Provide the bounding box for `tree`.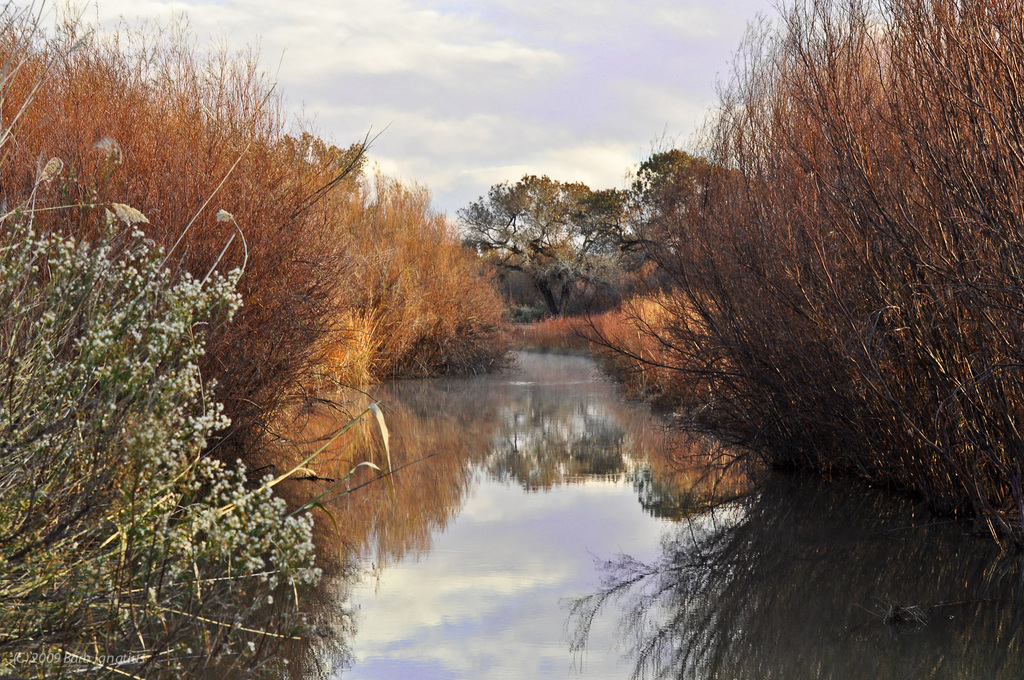
<region>452, 175, 644, 323</region>.
